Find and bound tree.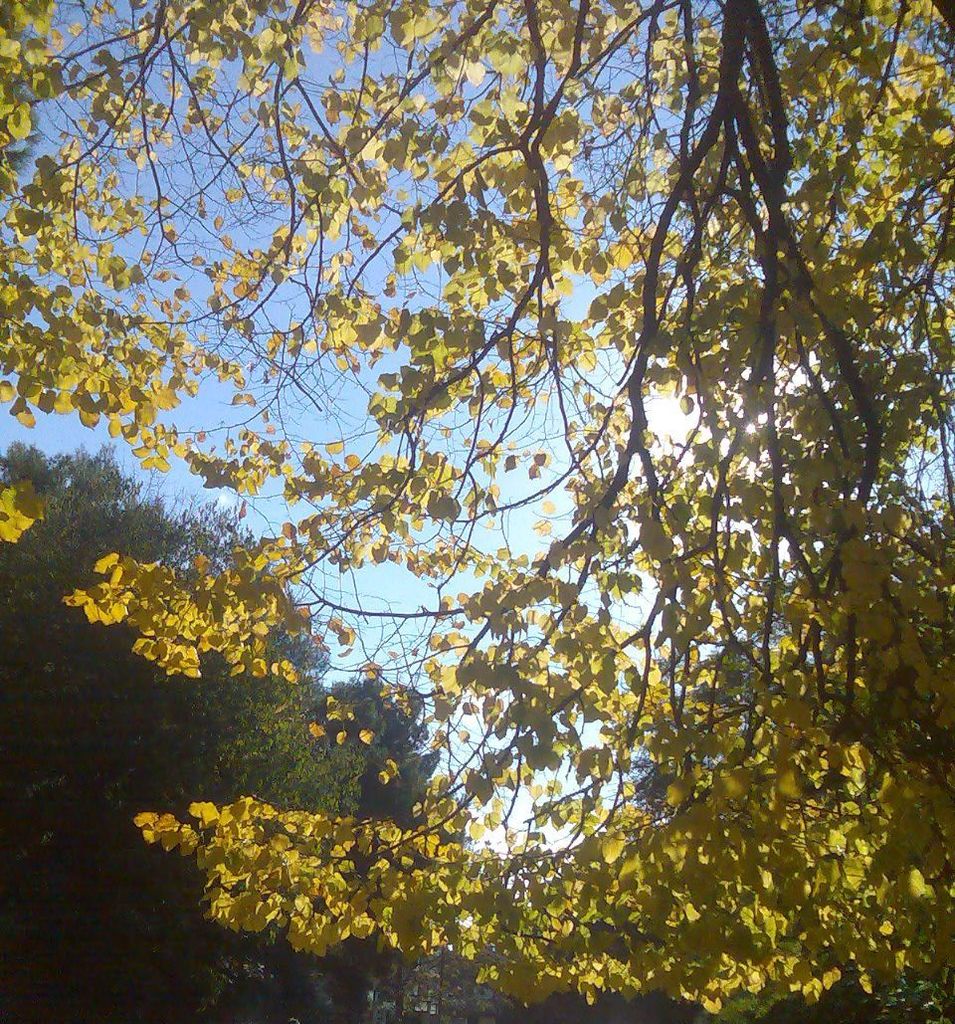
Bound: region(32, 0, 934, 1003).
